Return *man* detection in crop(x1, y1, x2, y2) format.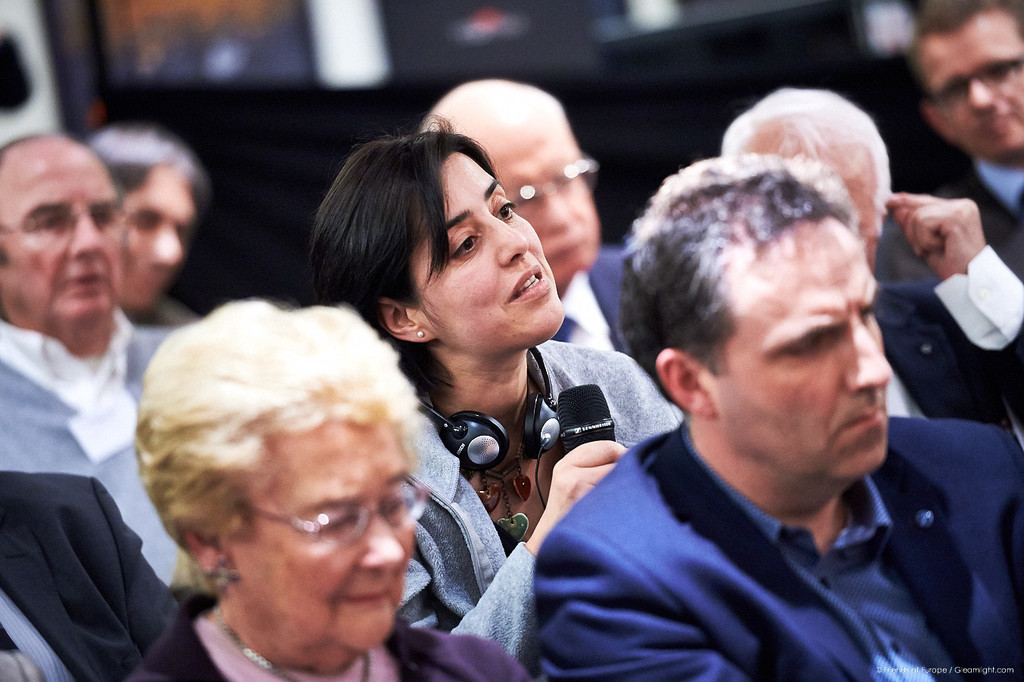
crop(0, 124, 201, 586).
